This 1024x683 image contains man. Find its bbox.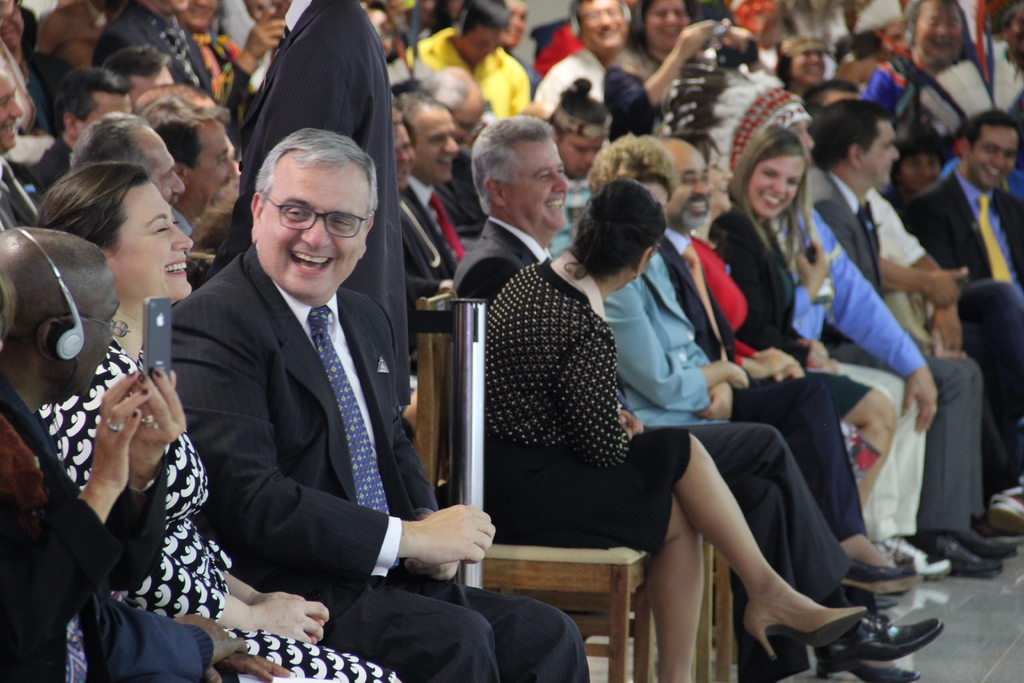
bbox=[919, 110, 1023, 486].
